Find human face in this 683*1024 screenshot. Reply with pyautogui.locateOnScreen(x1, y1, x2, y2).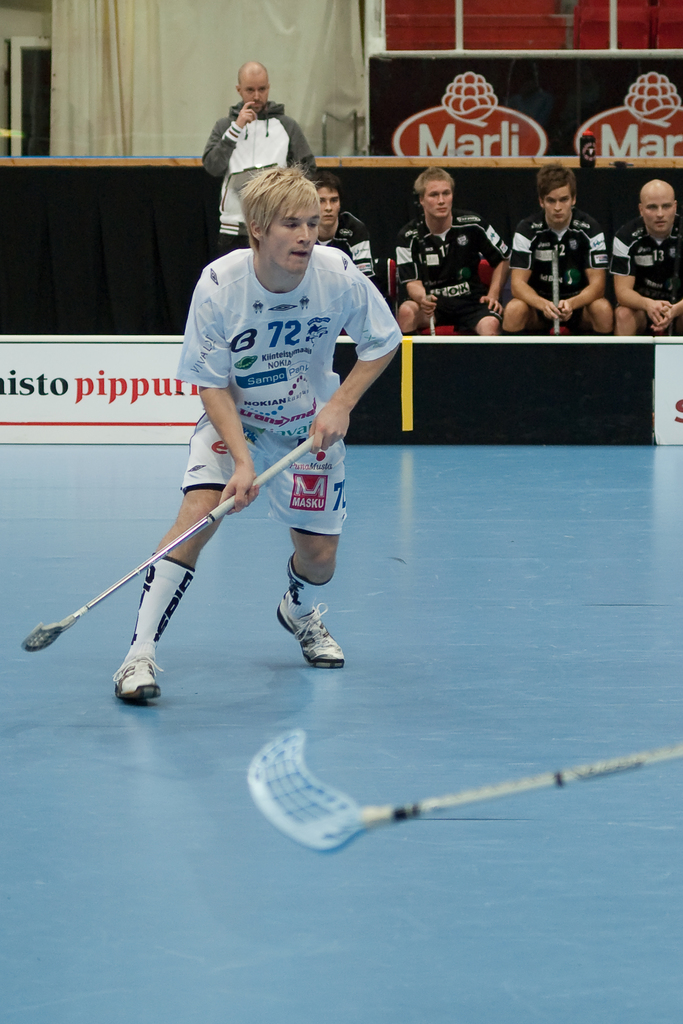
pyautogui.locateOnScreen(543, 184, 568, 225).
